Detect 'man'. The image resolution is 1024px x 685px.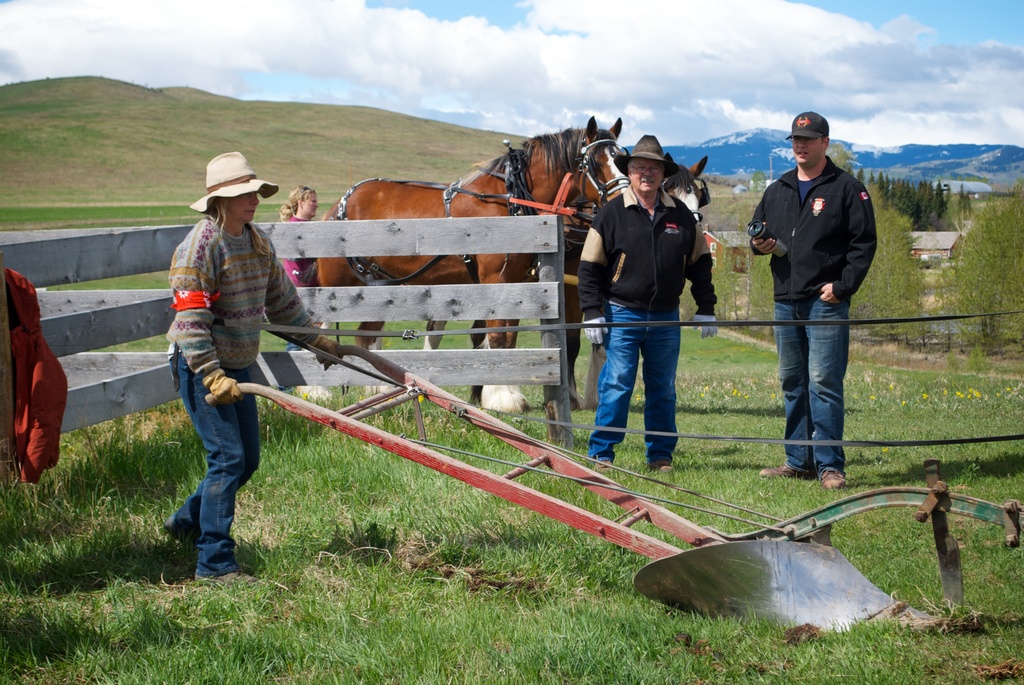
x1=752, y1=109, x2=880, y2=520.
